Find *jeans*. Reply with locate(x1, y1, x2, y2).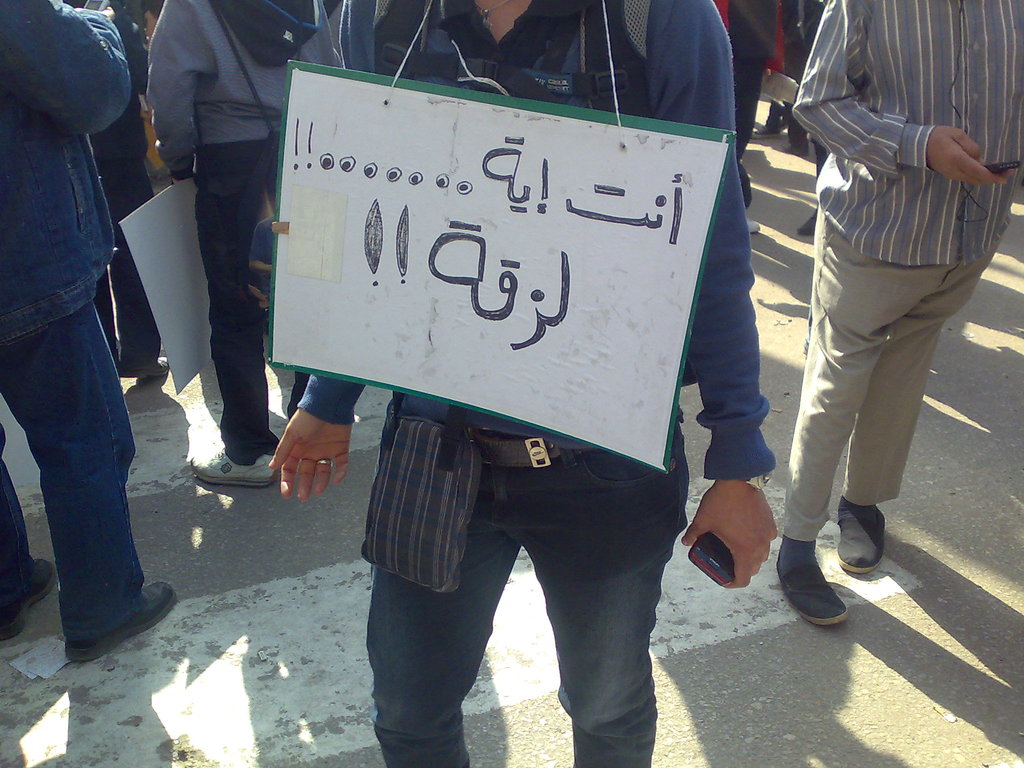
locate(358, 422, 705, 755).
